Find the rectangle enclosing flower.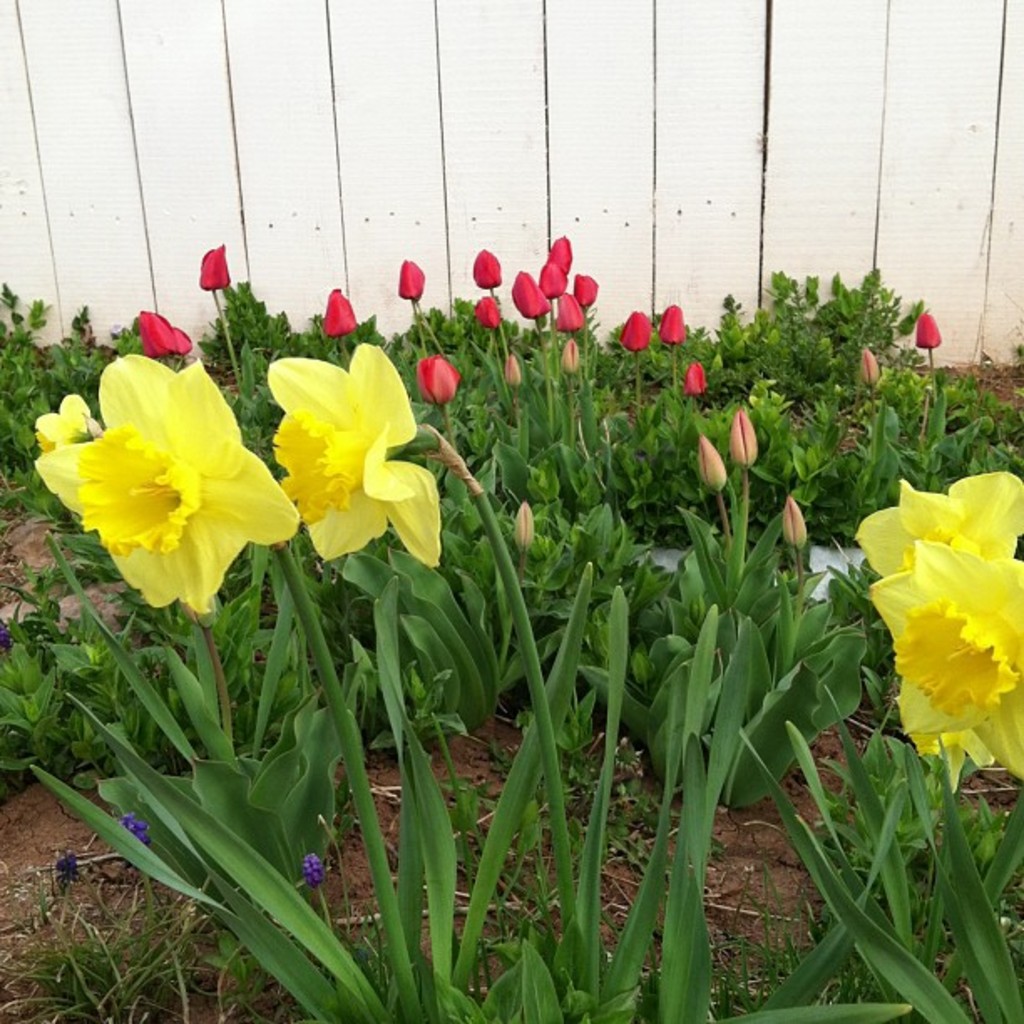
bbox(574, 274, 597, 315).
